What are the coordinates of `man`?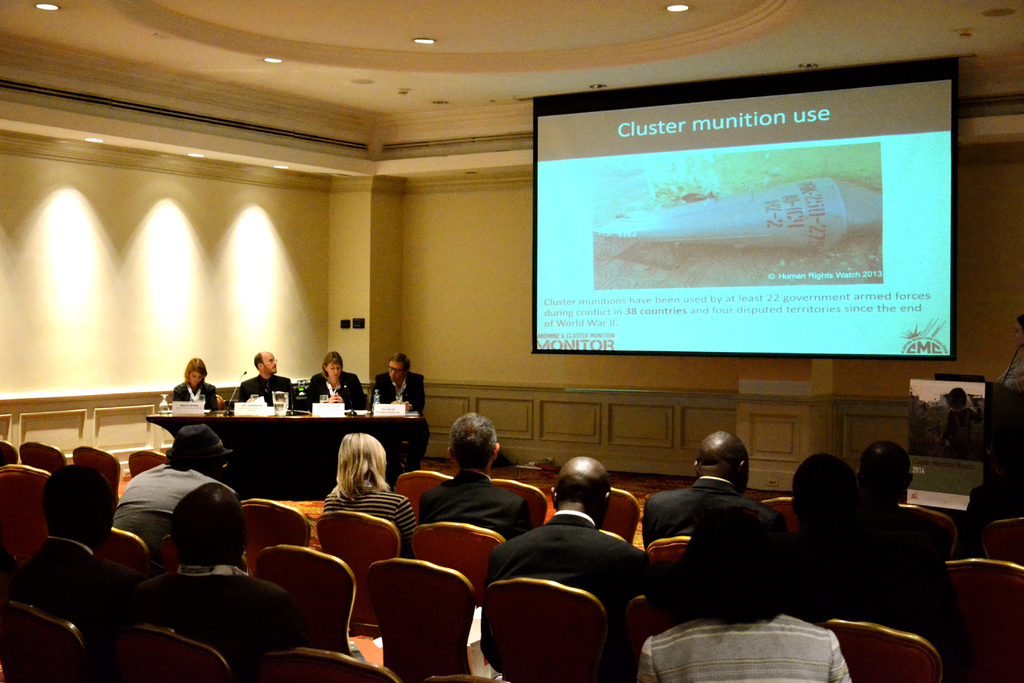
Rect(764, 454, 977, 682).
